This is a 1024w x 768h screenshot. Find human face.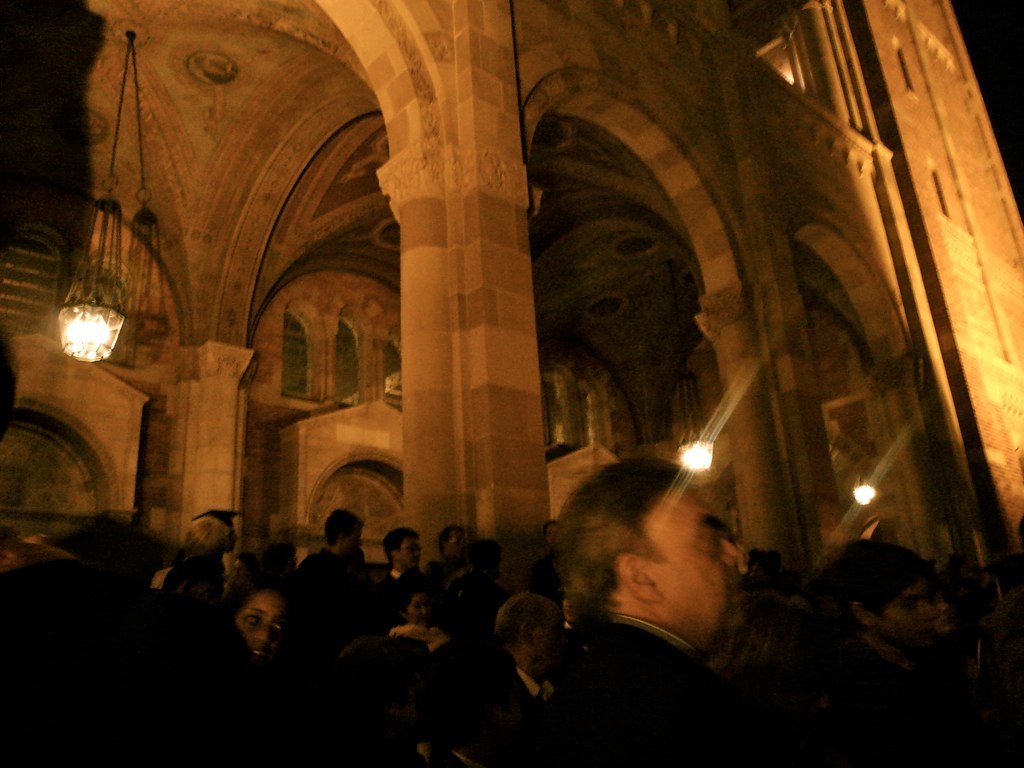
Bounding box: <box>238,590,289,665</box>.
